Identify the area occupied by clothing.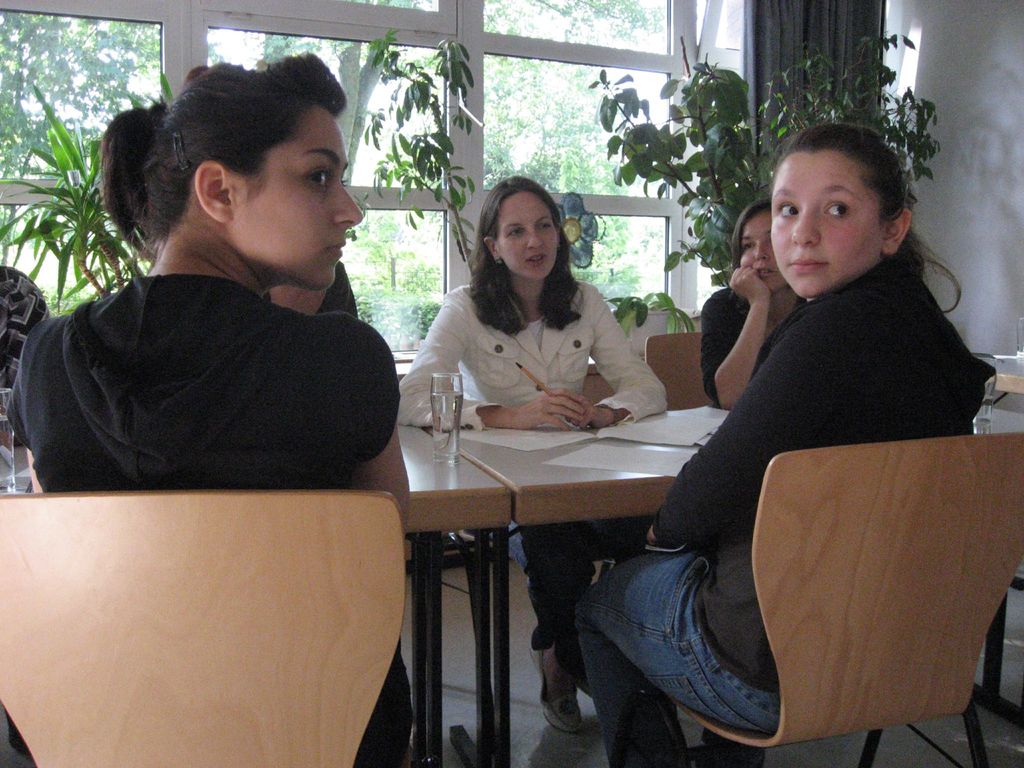
Area: 255 258 355 316.
